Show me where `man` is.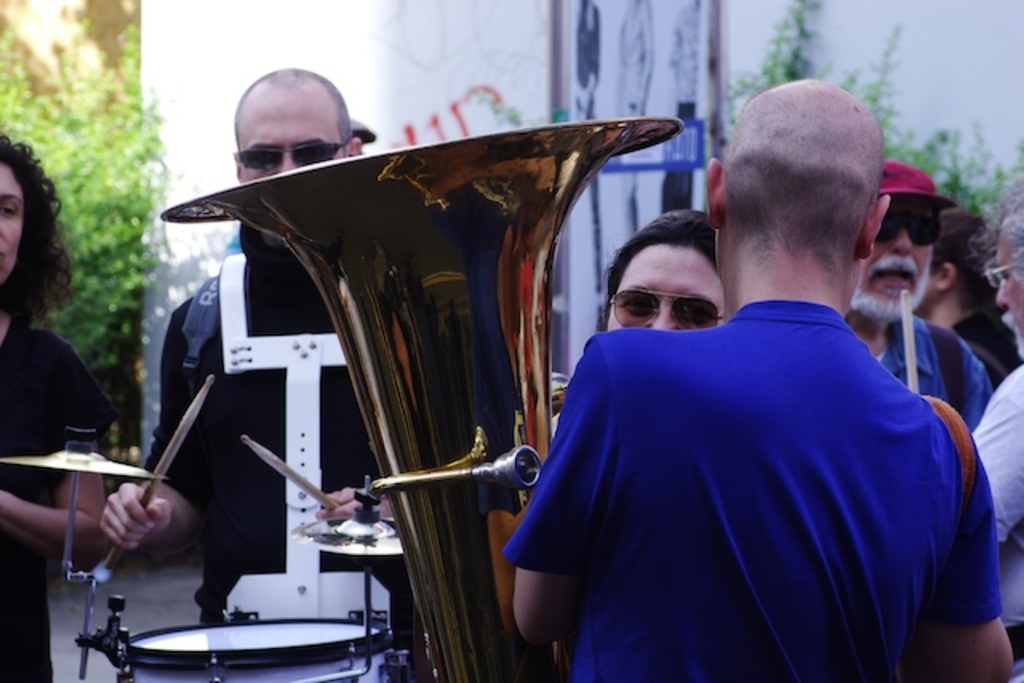
`man` is at 843/162/994/432.
